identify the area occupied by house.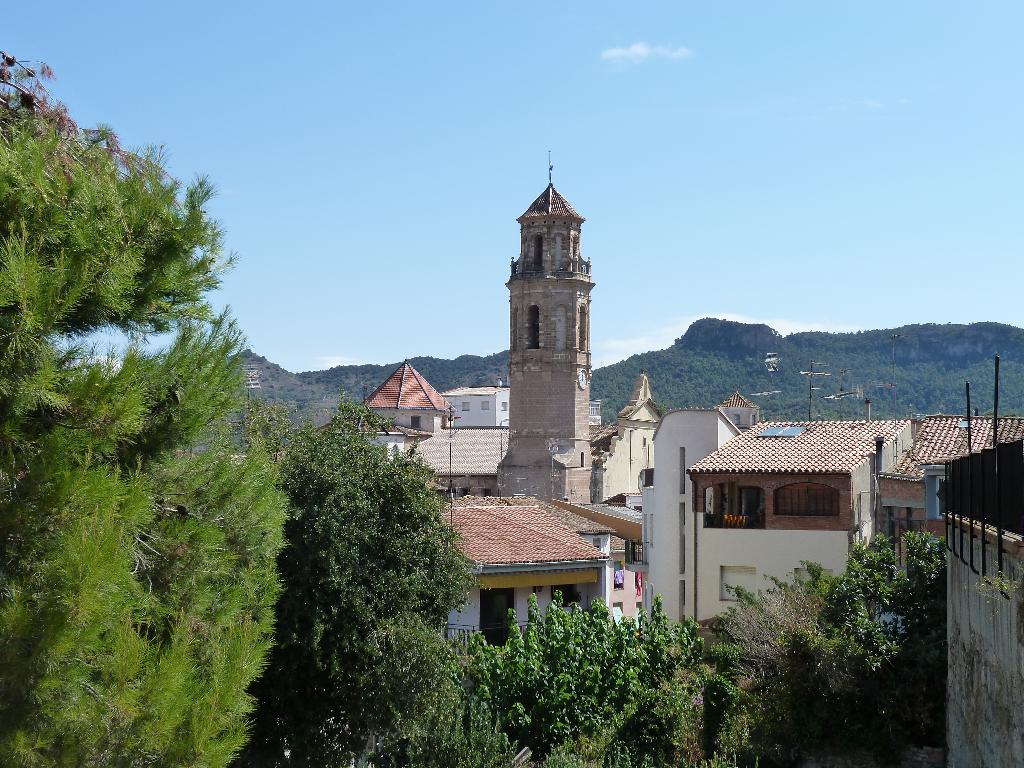
Area: crop(833, 417, 915, 647).
